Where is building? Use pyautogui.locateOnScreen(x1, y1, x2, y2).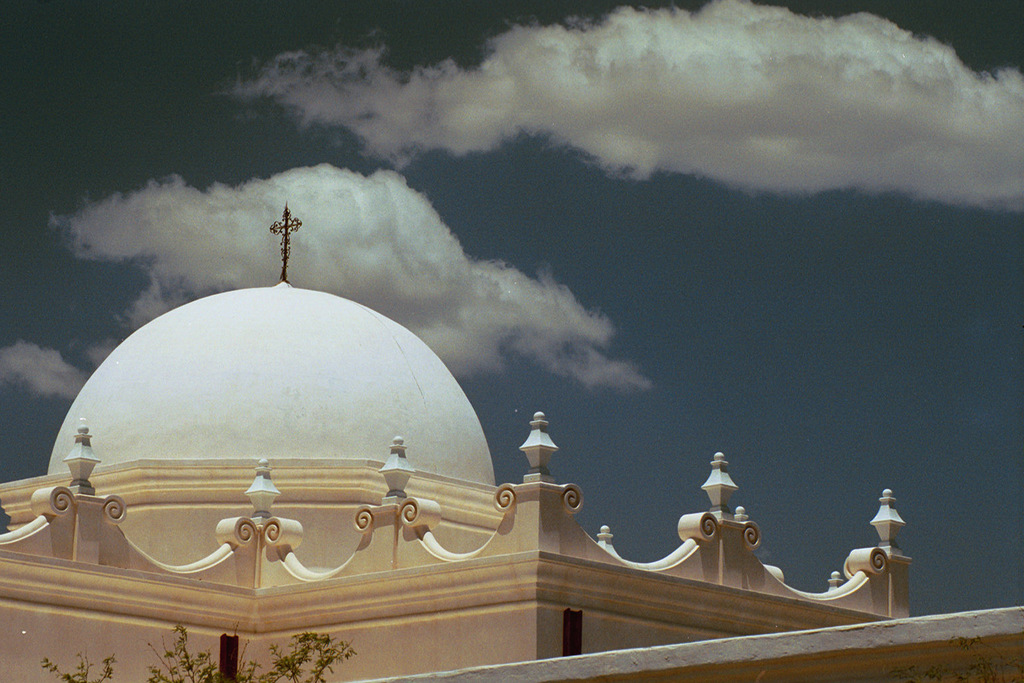
pyautogui.locateOnScreen(0, 201, 1023, 682).
